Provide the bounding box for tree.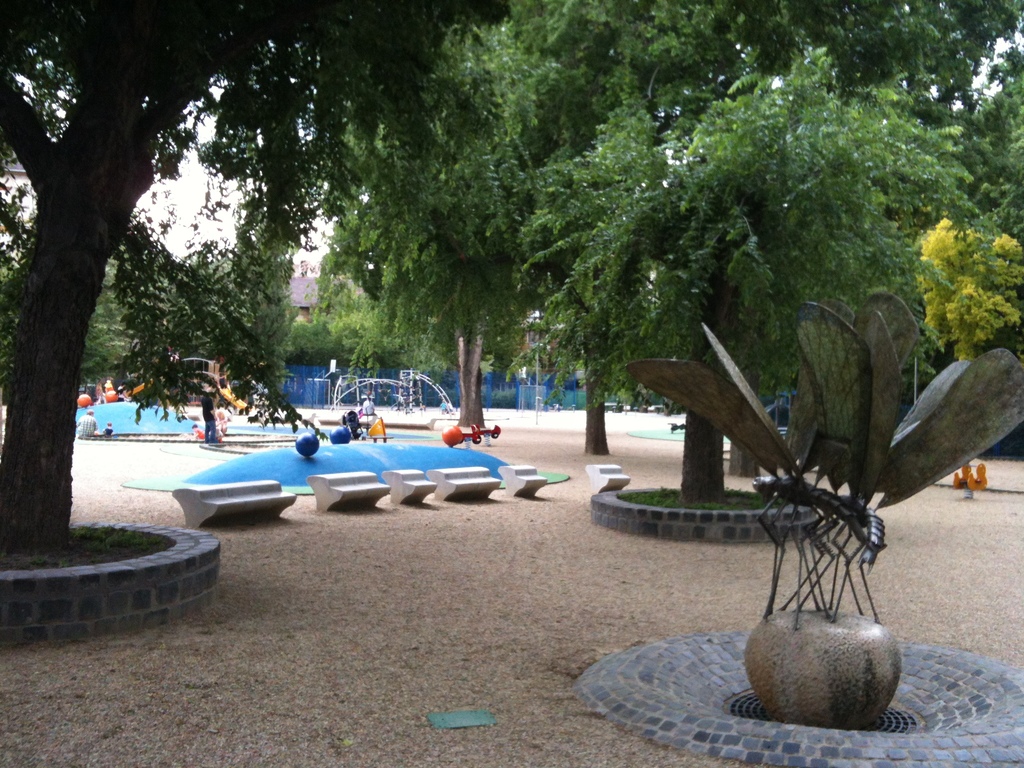
locate(348, 292, 461, 378).
